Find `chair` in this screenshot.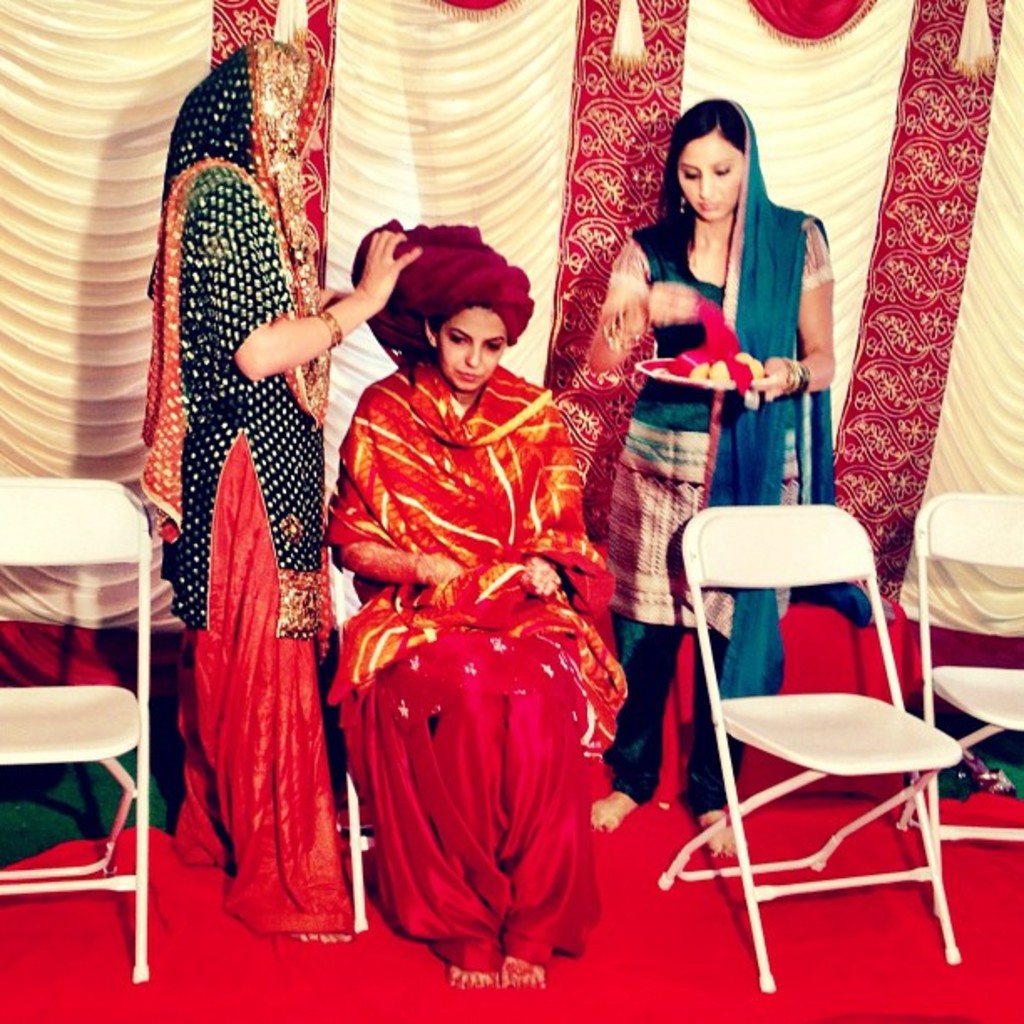
The bounding box for `chair` is {"left": 331, "top": 535, "right": 621, "bottom": 934}.
